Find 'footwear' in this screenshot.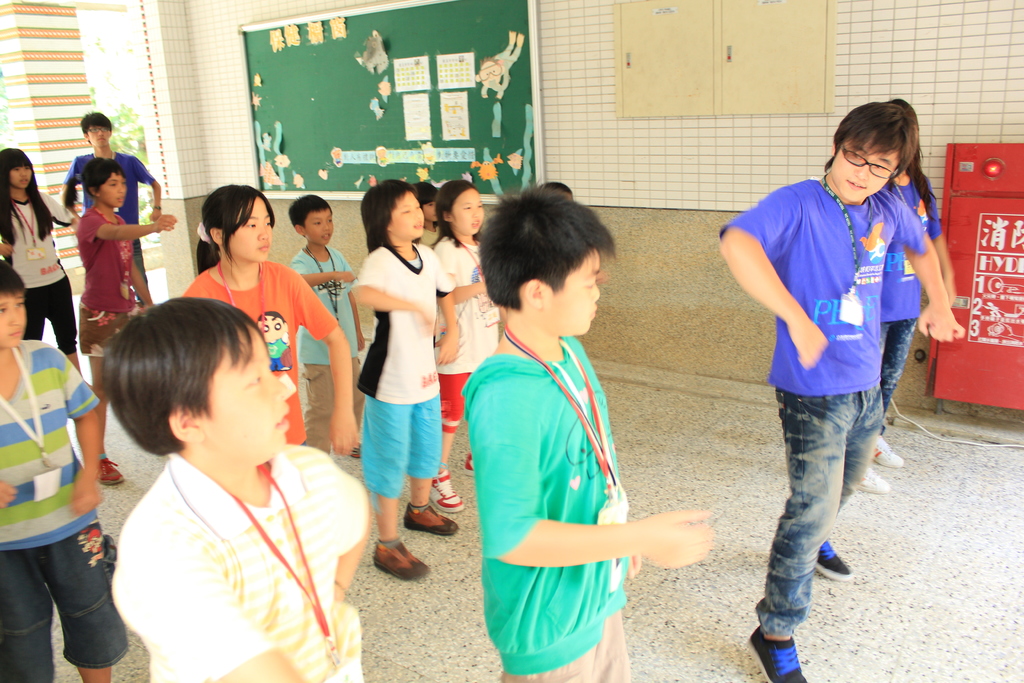
The bounding box for 'footwear' is <bbox>743, 623, 806, 682</bbox>.
